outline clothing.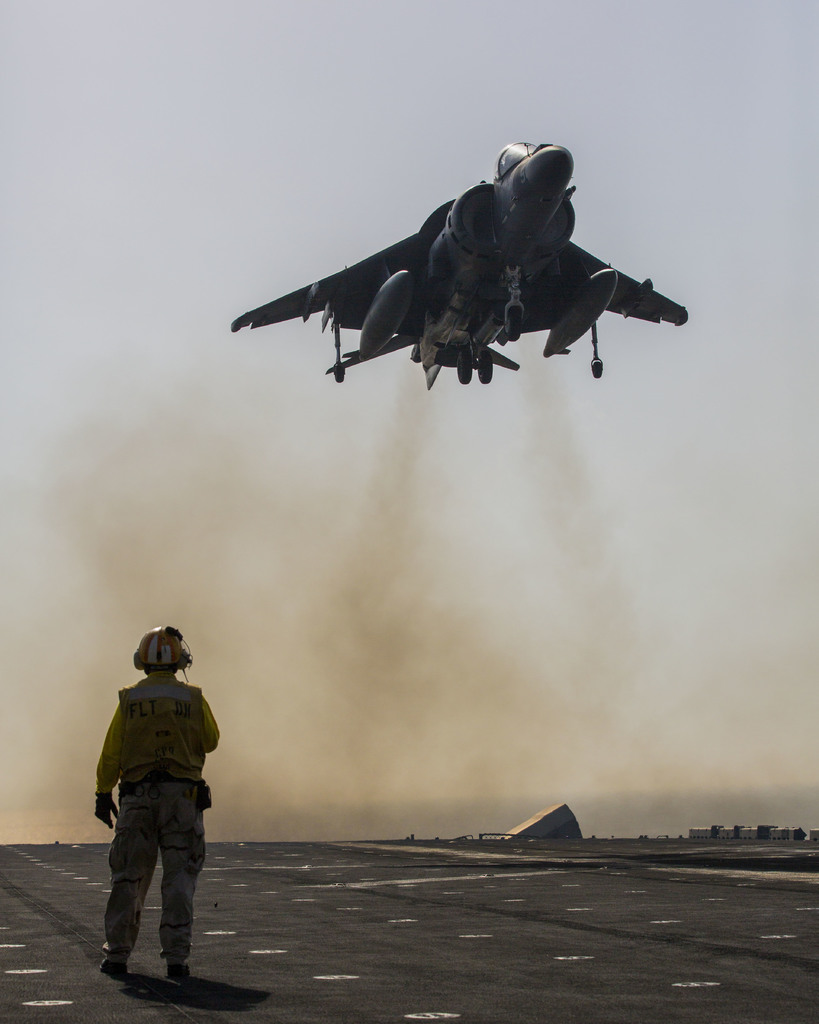
Outline: box(99, 678, 218, 965).
